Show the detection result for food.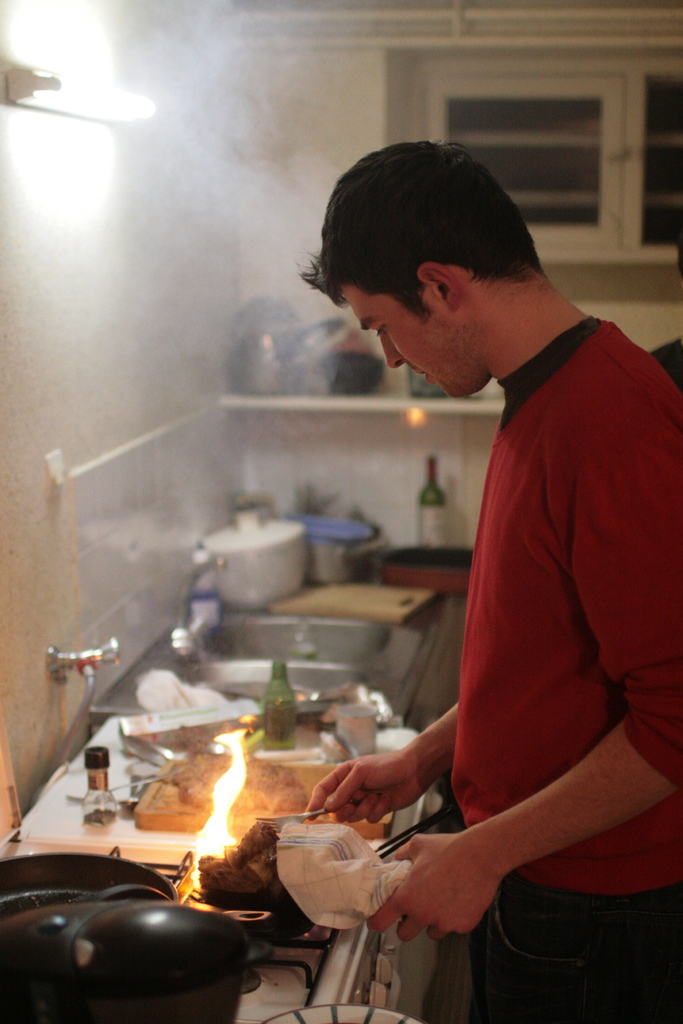
[left=186, top=816, right=317, bottom=940].
